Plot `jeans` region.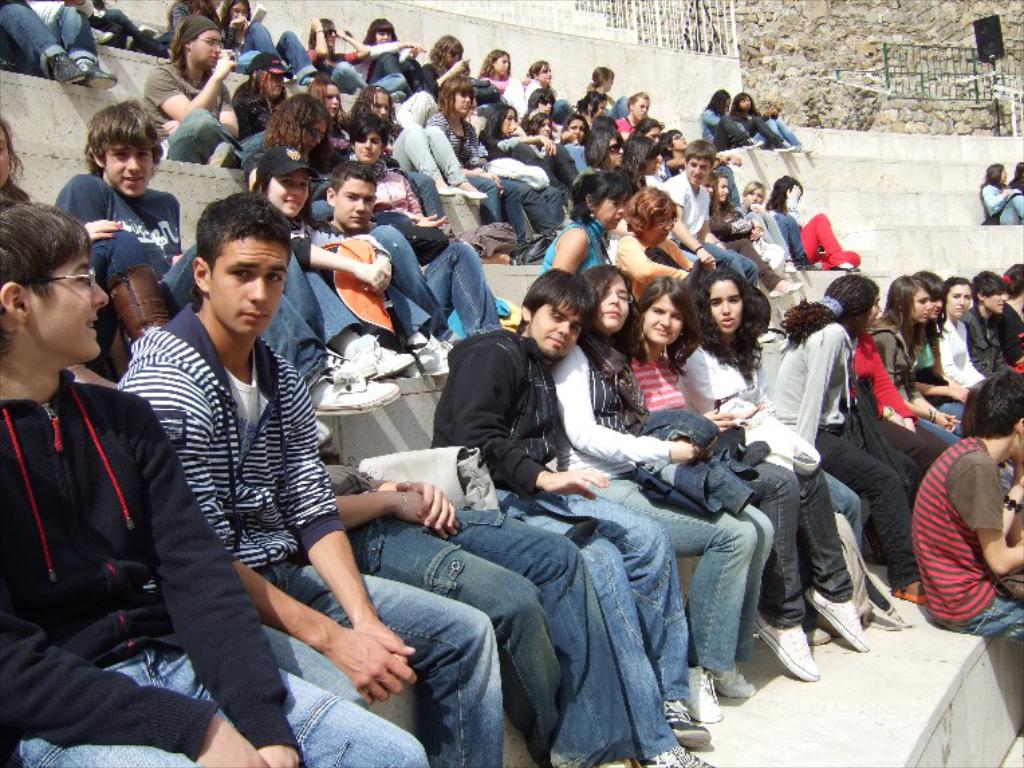
Plotted at [x1=344, y1=501, x2=642, y2=749].
